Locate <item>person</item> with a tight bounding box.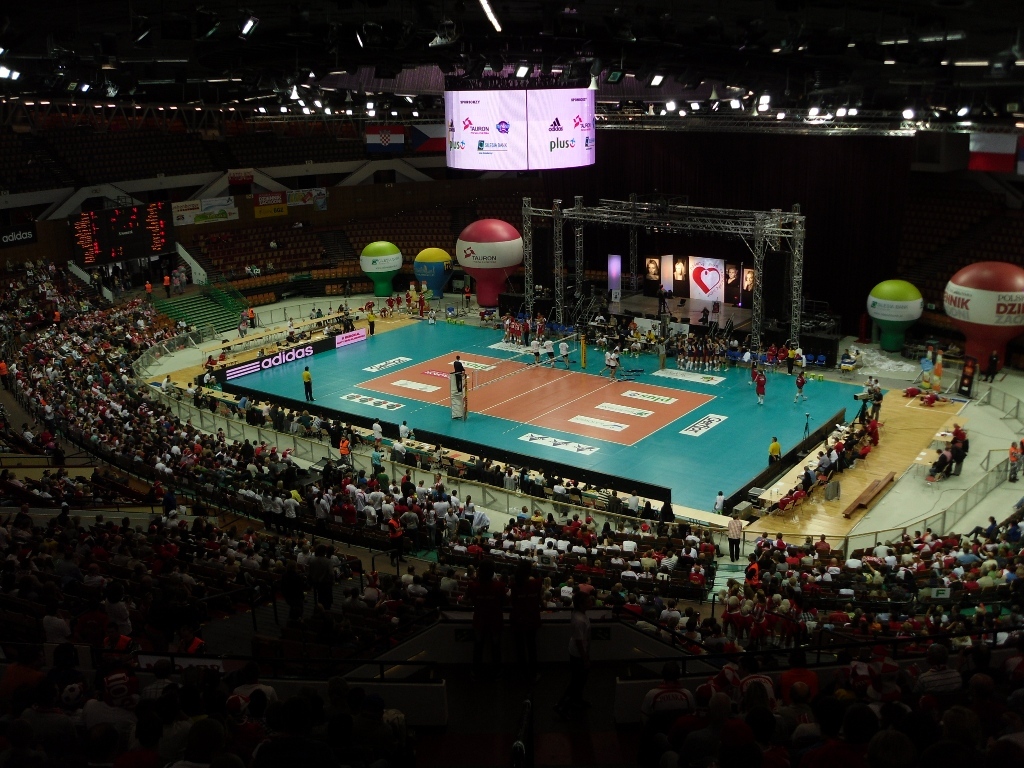
bbox(729, 270, 733, 289).
